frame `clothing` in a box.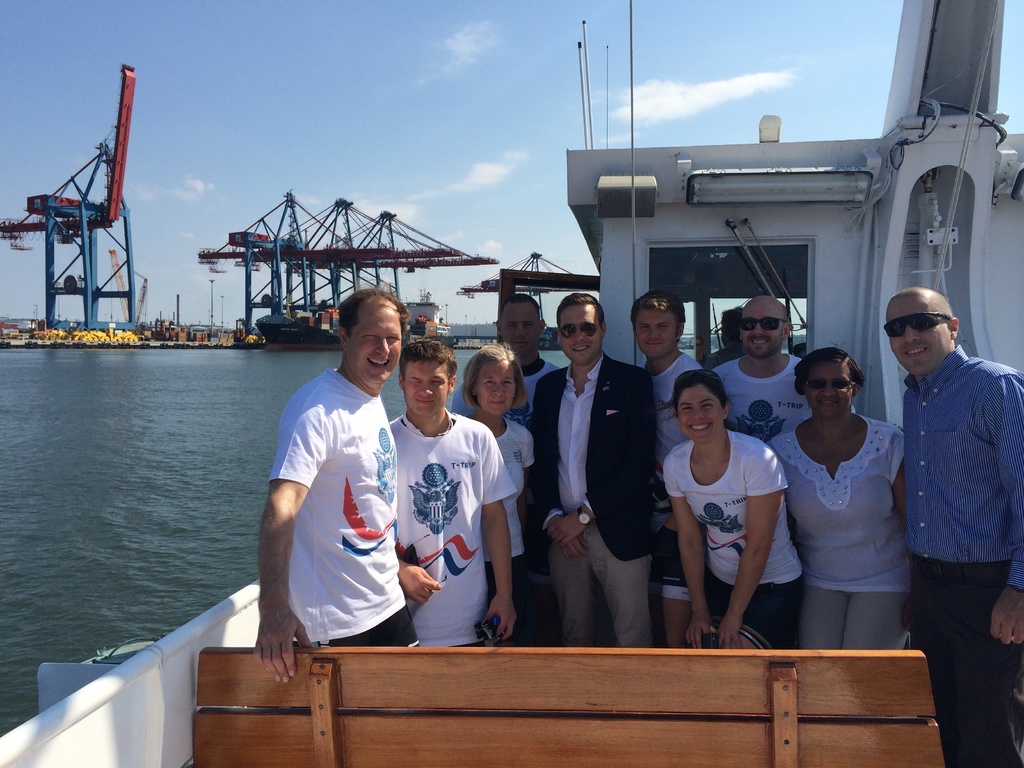
[899,347,1023,767].
